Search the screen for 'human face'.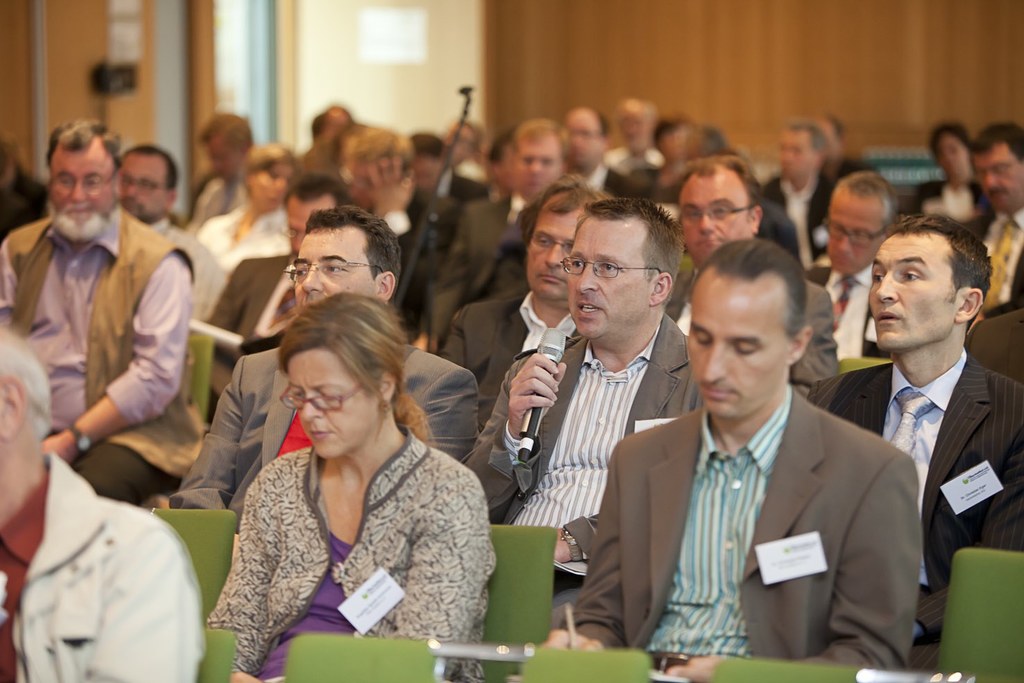
Found at pyautogui.locateOnScreen(53, 146, 119, 237).
